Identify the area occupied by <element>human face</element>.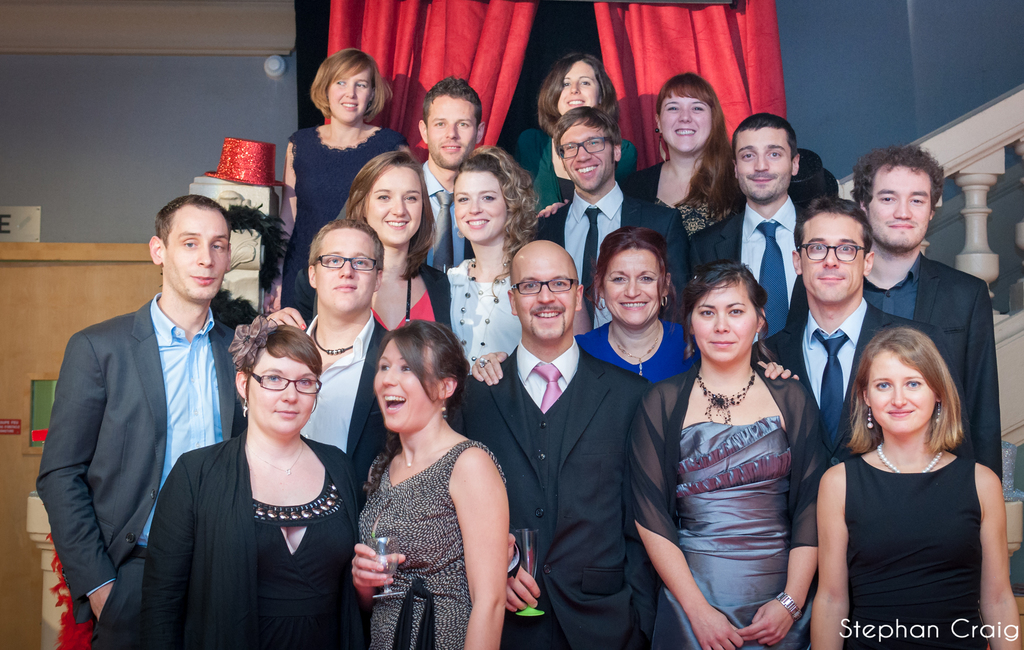
Area: detection(313, 225, 380, 317).
